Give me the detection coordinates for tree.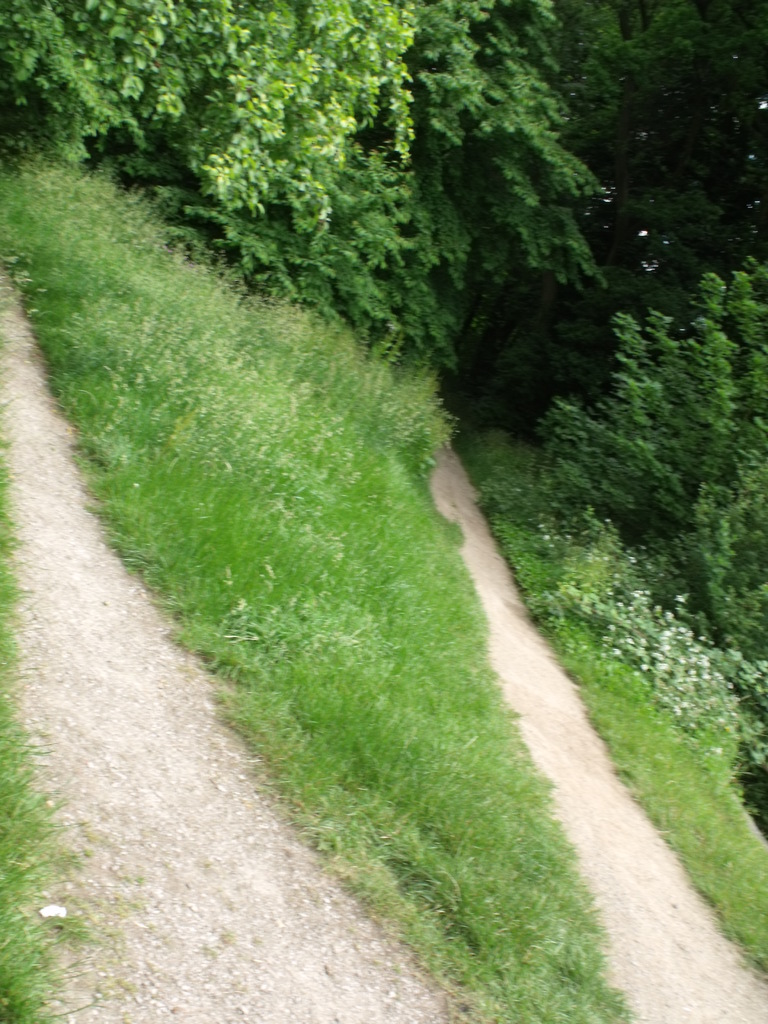
crop(0, 0, 767, 369).
